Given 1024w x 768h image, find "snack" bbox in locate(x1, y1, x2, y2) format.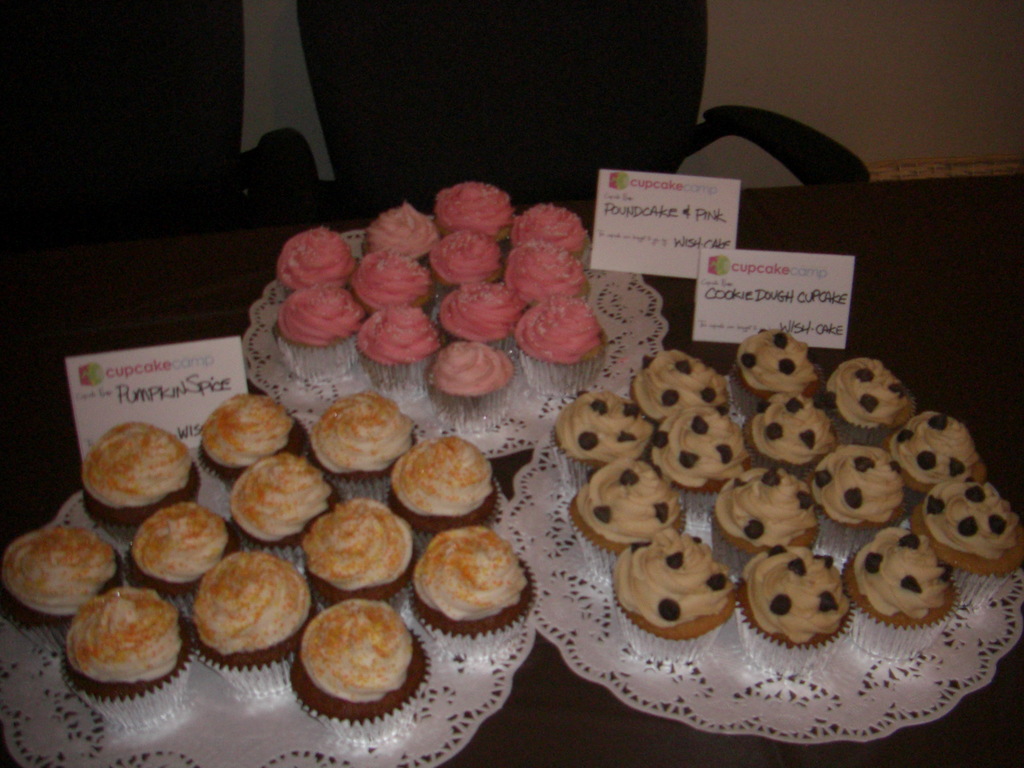
locate(344, 252, 438, 316).
